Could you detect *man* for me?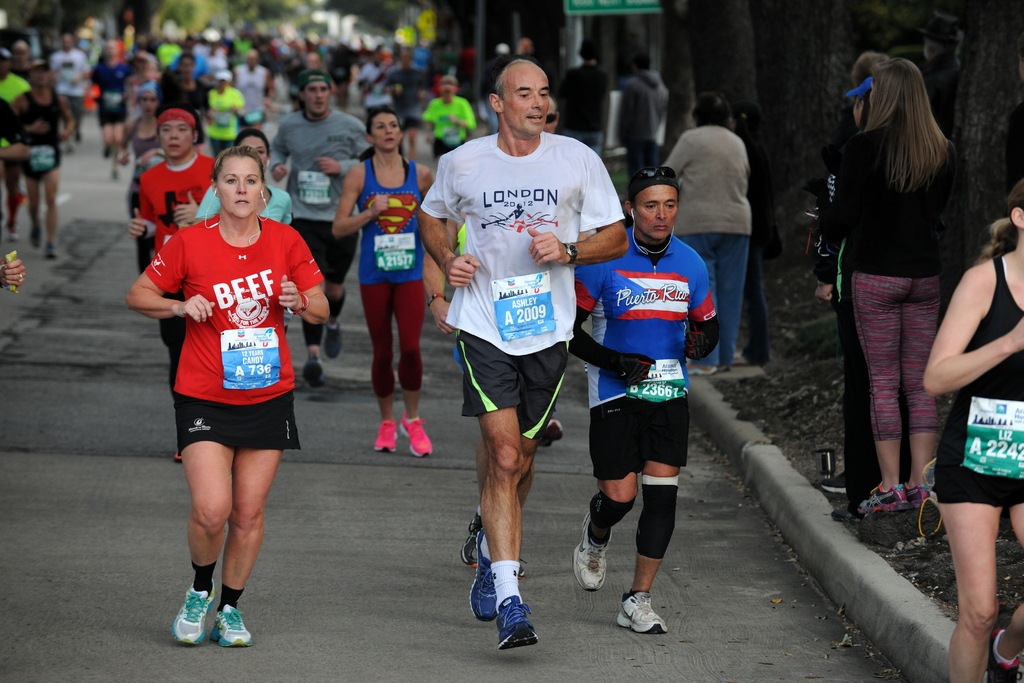
Detection result: [left=232, top=45, right=282, bottom=130].
